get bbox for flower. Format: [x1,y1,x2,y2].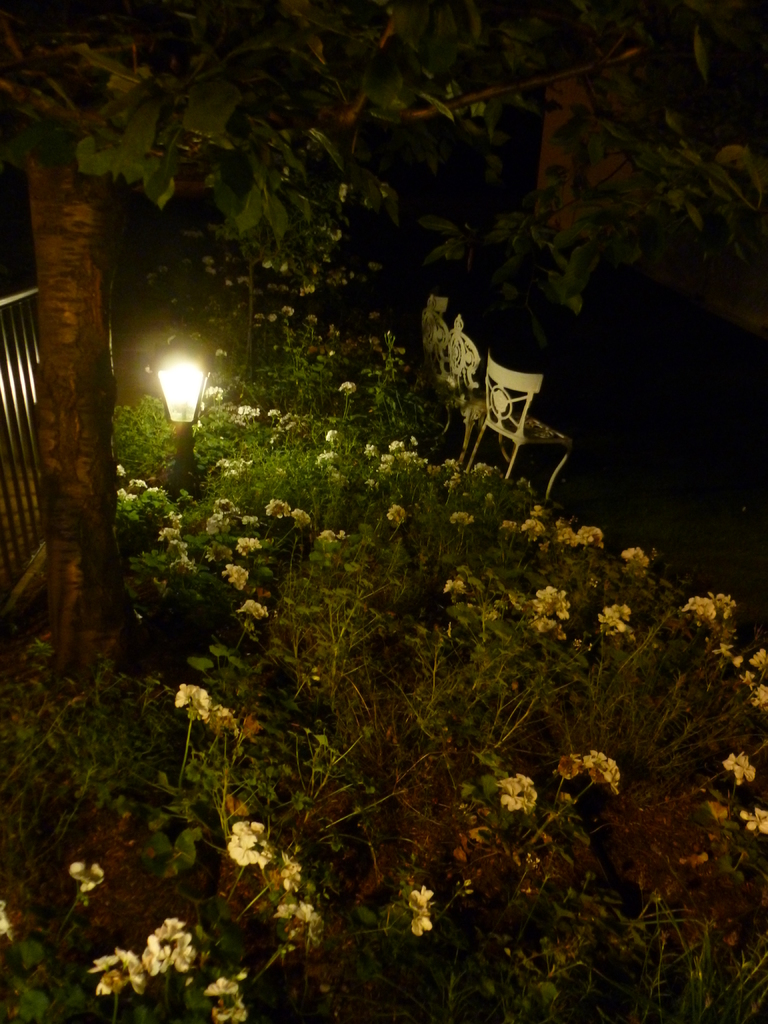
[553,525,577,548].
